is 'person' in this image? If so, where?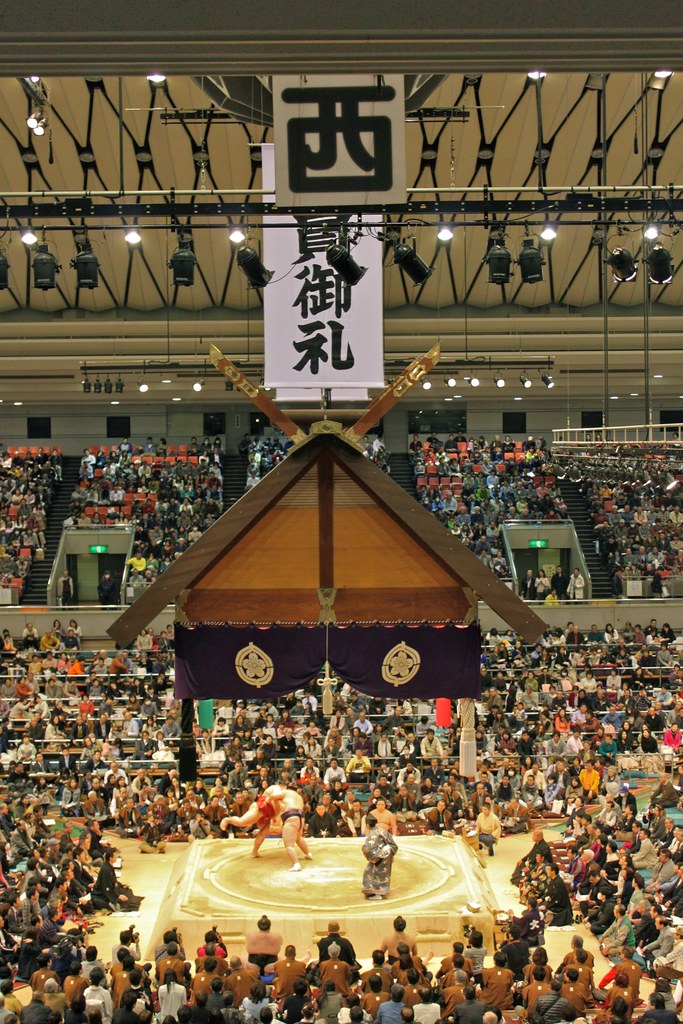
Yes, at <box>156,927,186,964</box>.
